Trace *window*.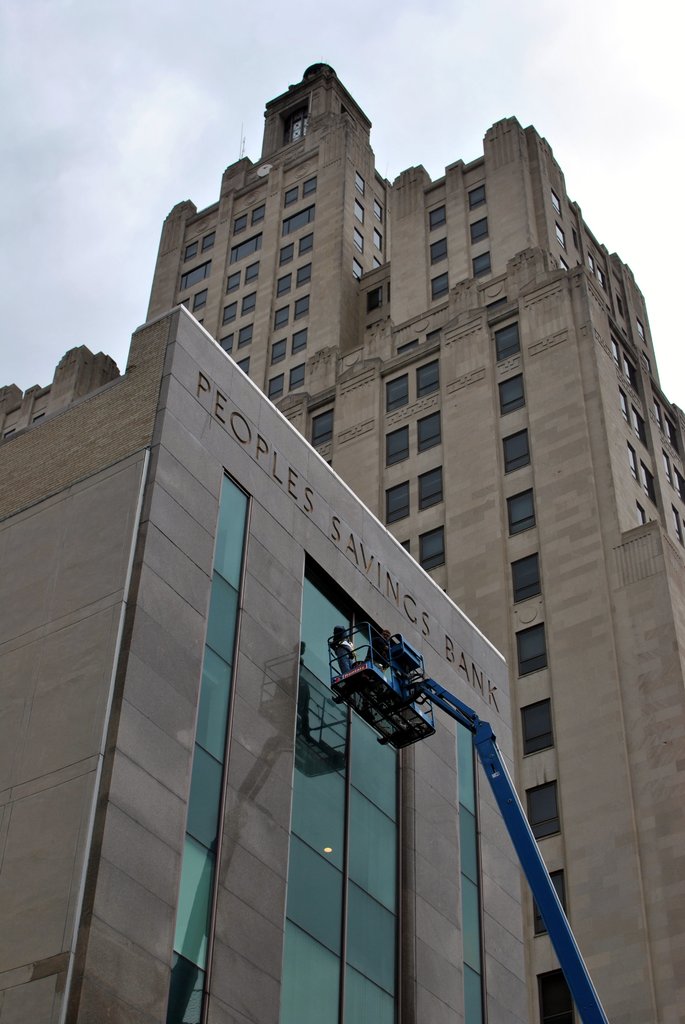
Traced to box(587, 252, 594, 275).
